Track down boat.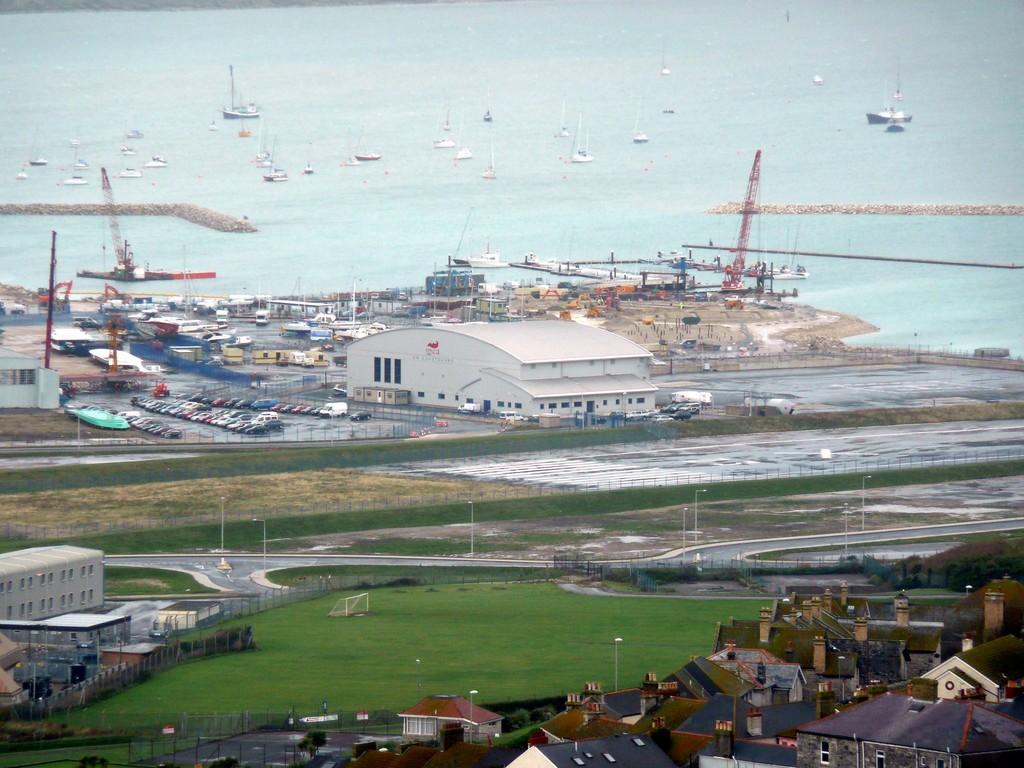
Tracked to x1=266 y1=131 x2=291 y2=185.
